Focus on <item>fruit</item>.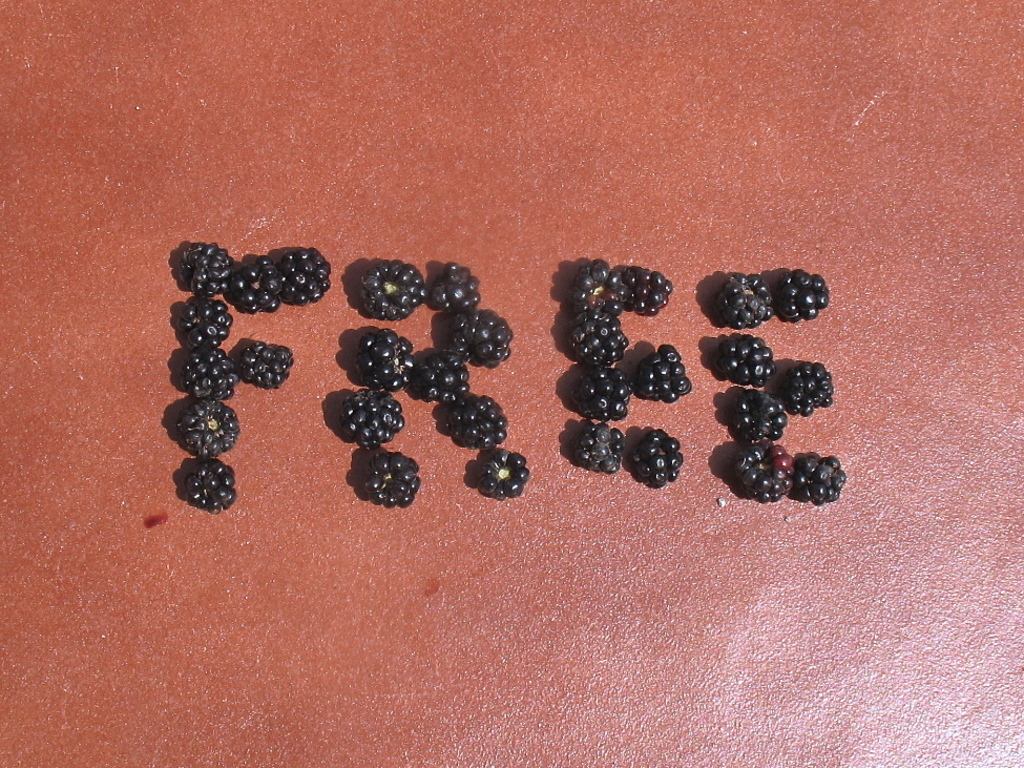
Focused at 786 452 845 505.
